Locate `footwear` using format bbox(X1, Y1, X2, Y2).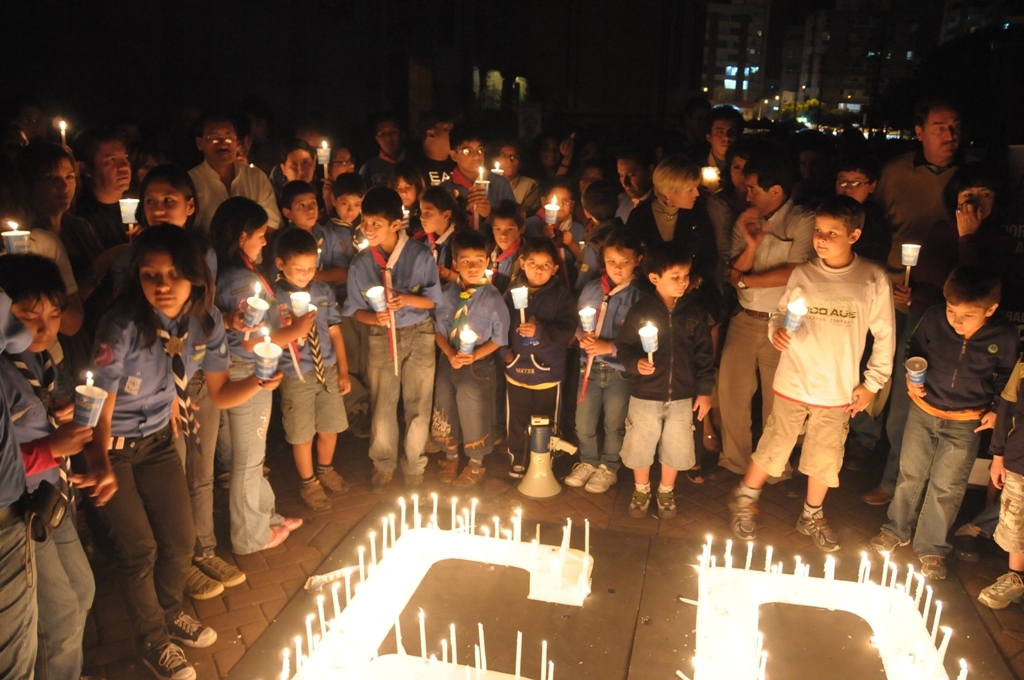
bbox(870, 521, 904, 562).
